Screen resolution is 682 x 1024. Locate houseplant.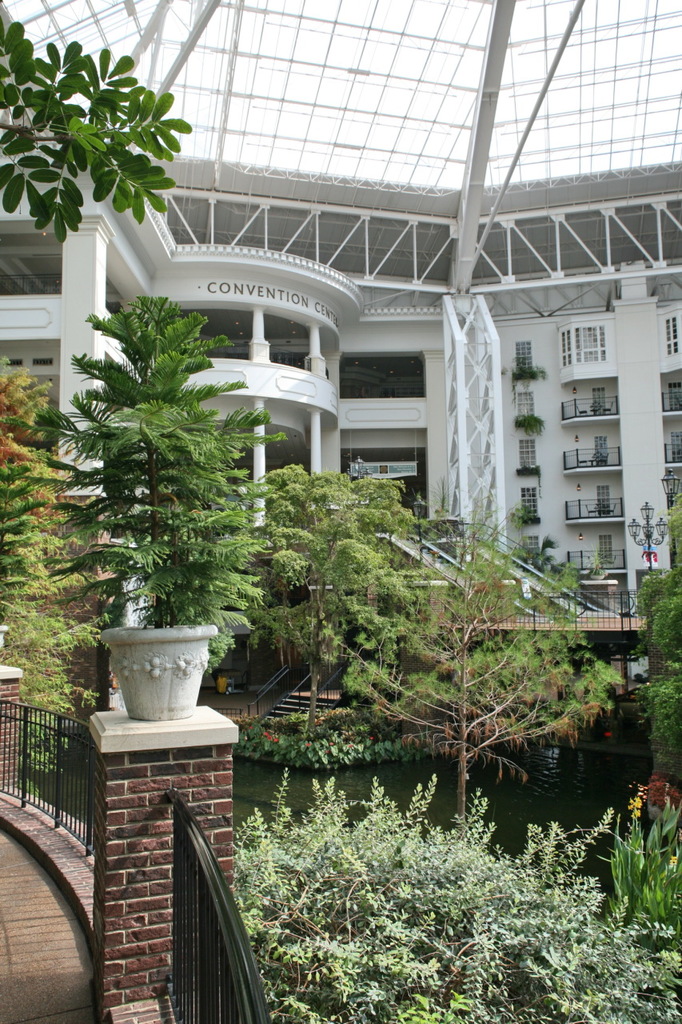
(50, 288, 269, 723).
